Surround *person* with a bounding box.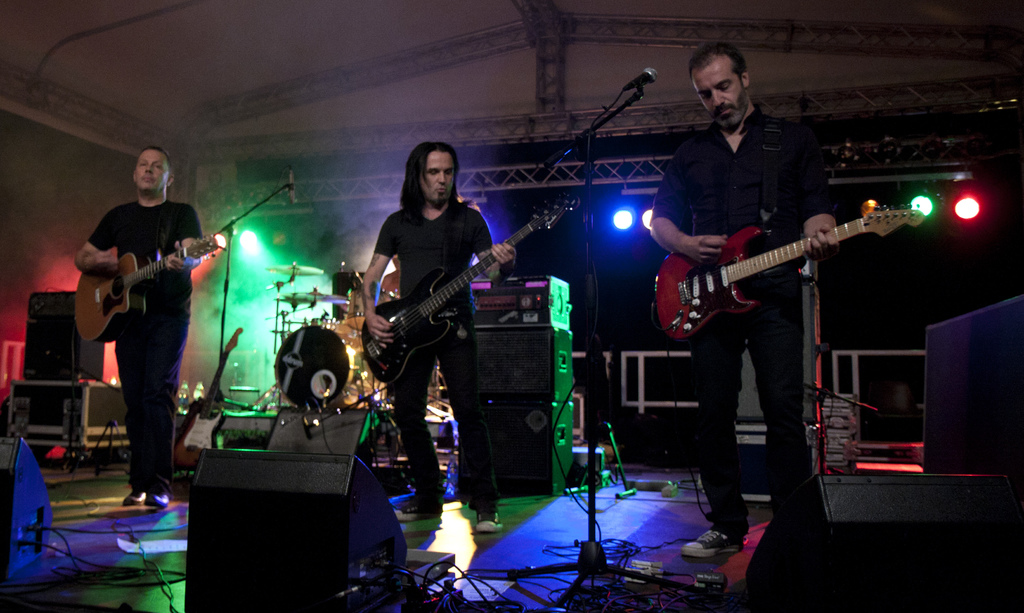
l=79, t=141, r=199, b=511.
